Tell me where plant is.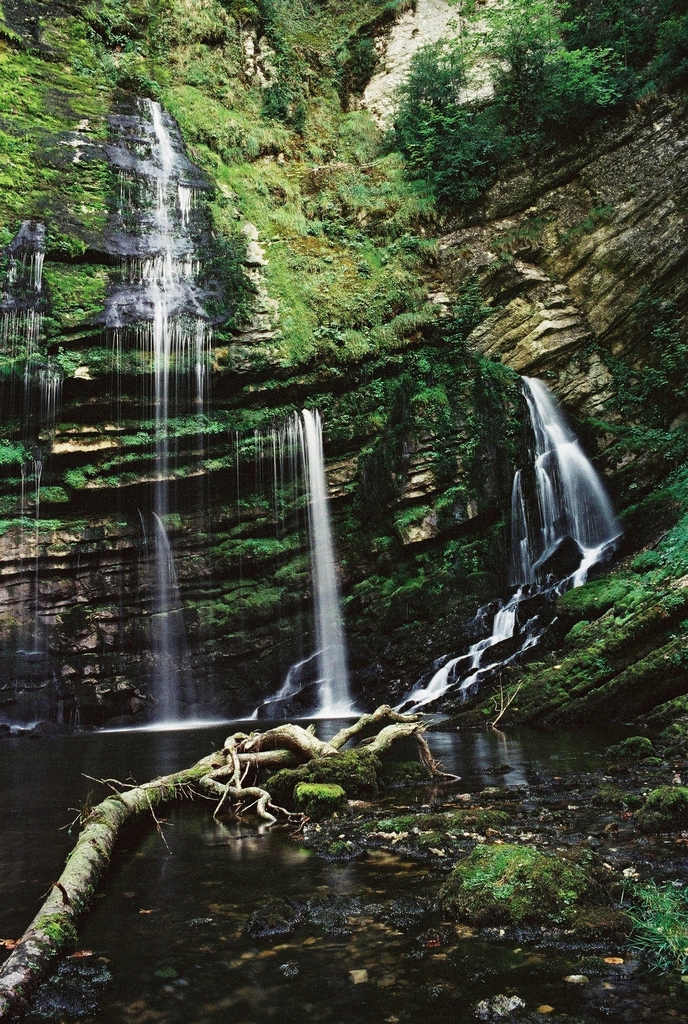
plant is at Rect(609, 870, 687, 988).
